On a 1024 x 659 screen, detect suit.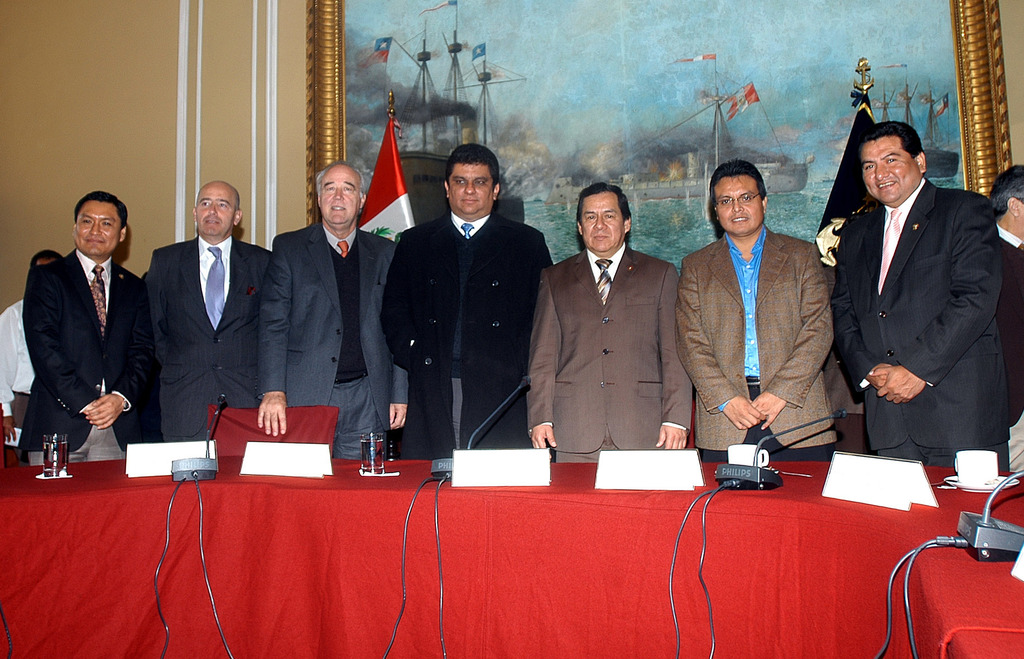
rect(525, 248, 698, 466).
